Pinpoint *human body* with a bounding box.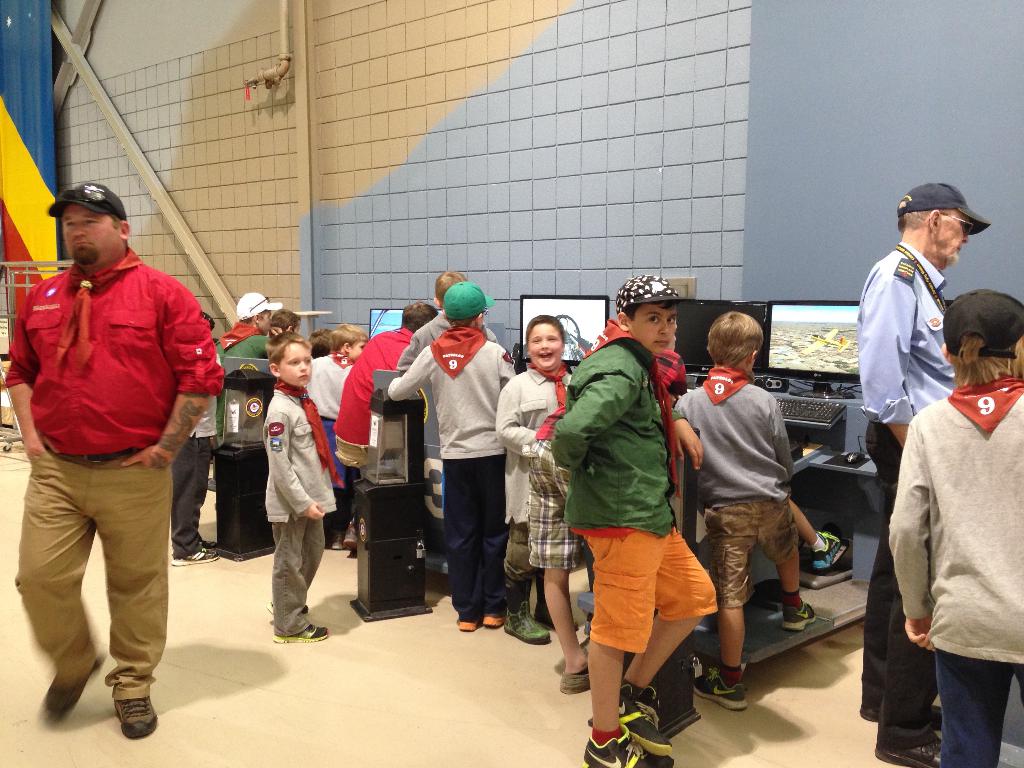
rect(856, 244, 954, 767).
